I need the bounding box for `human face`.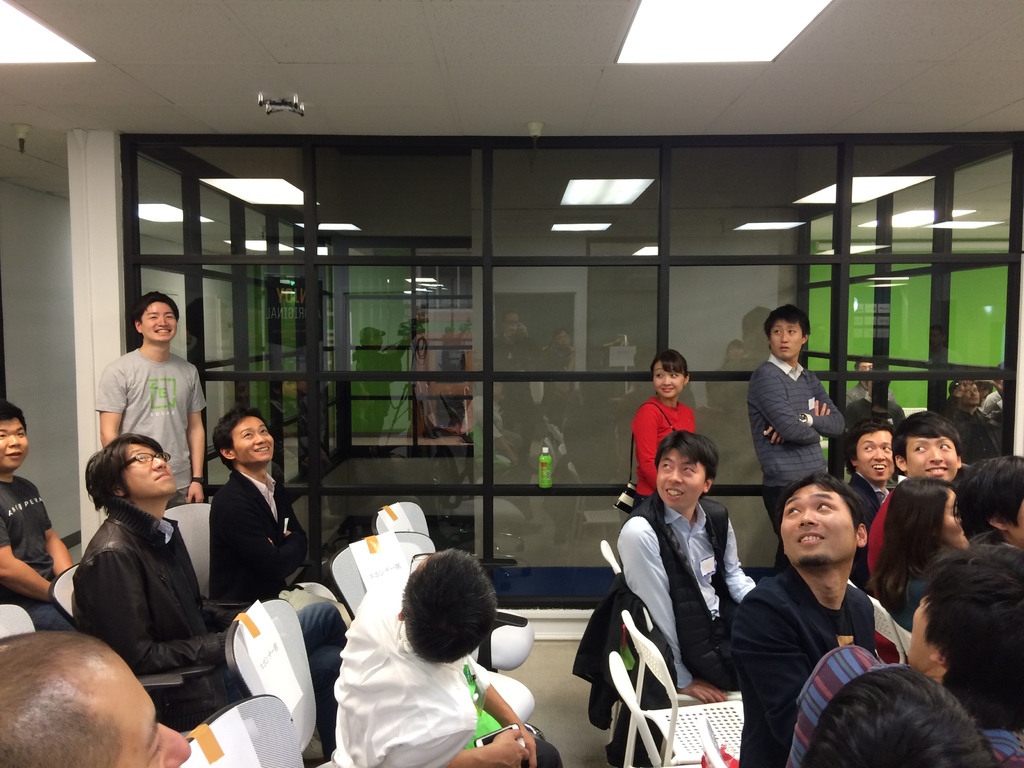
Here it is: <box>124,445,176,497</box>.
